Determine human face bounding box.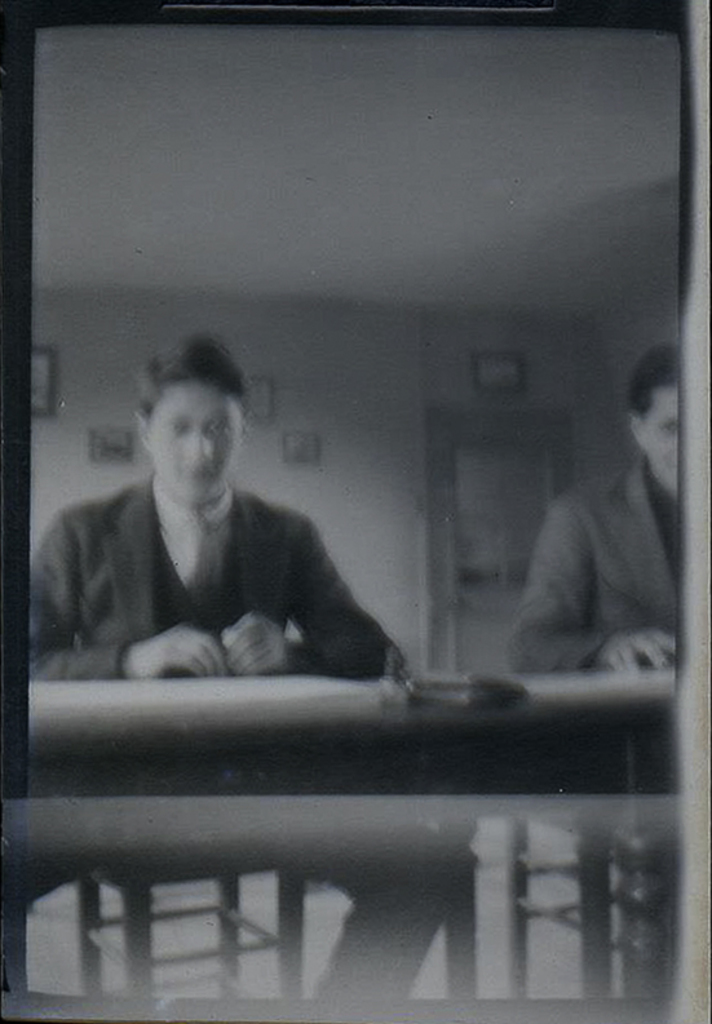
Determined: [646, 381, 690, 492].
